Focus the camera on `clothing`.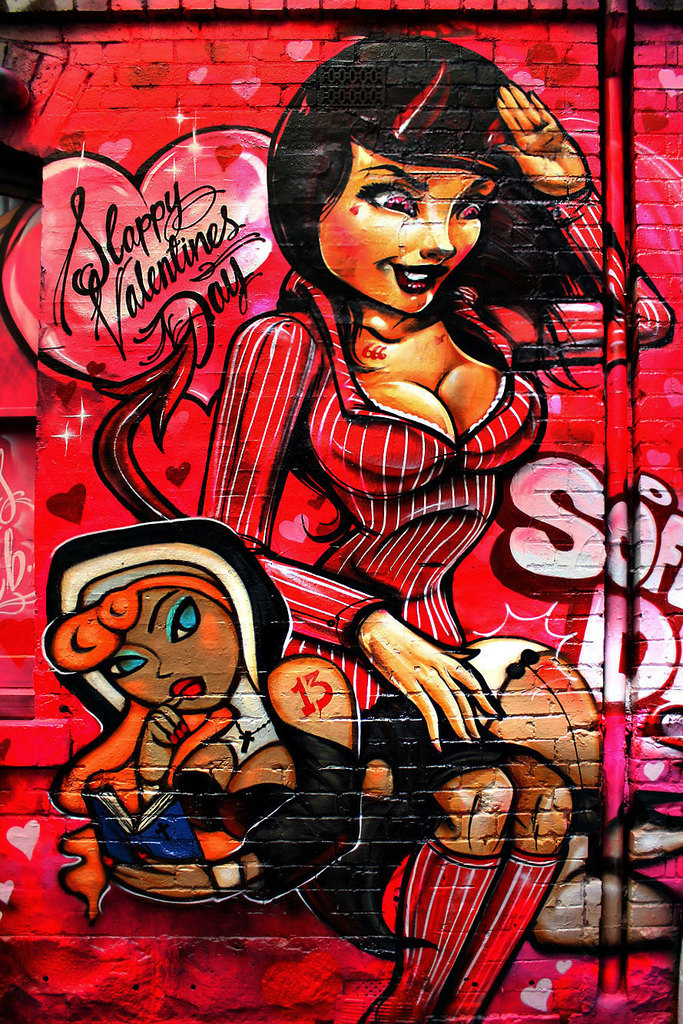
Focus region: [201, 181, 674, 838].
